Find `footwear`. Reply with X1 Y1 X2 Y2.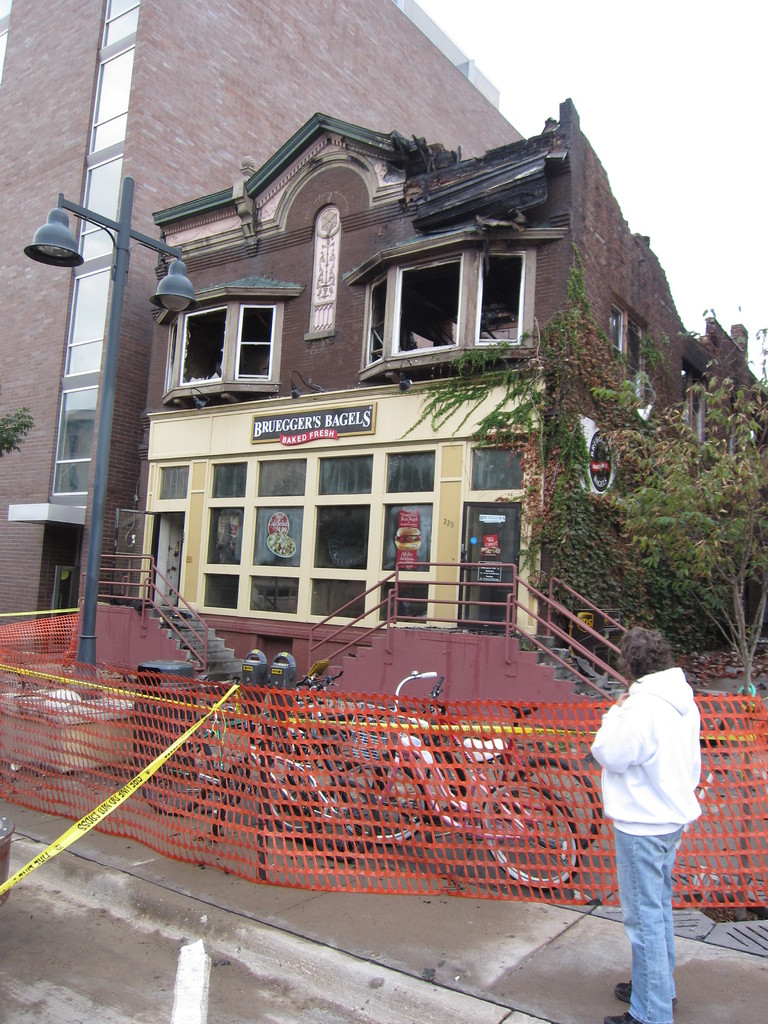
603 1010 639 1023.
